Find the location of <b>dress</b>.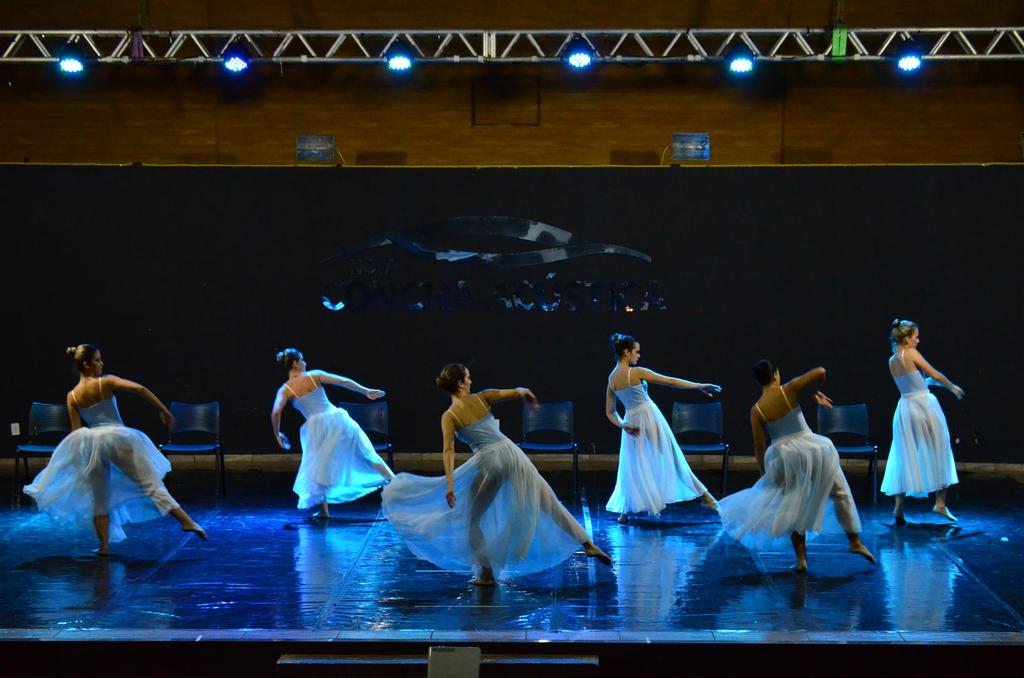
Location: left=382, top=395, right=589, bottom=580.
